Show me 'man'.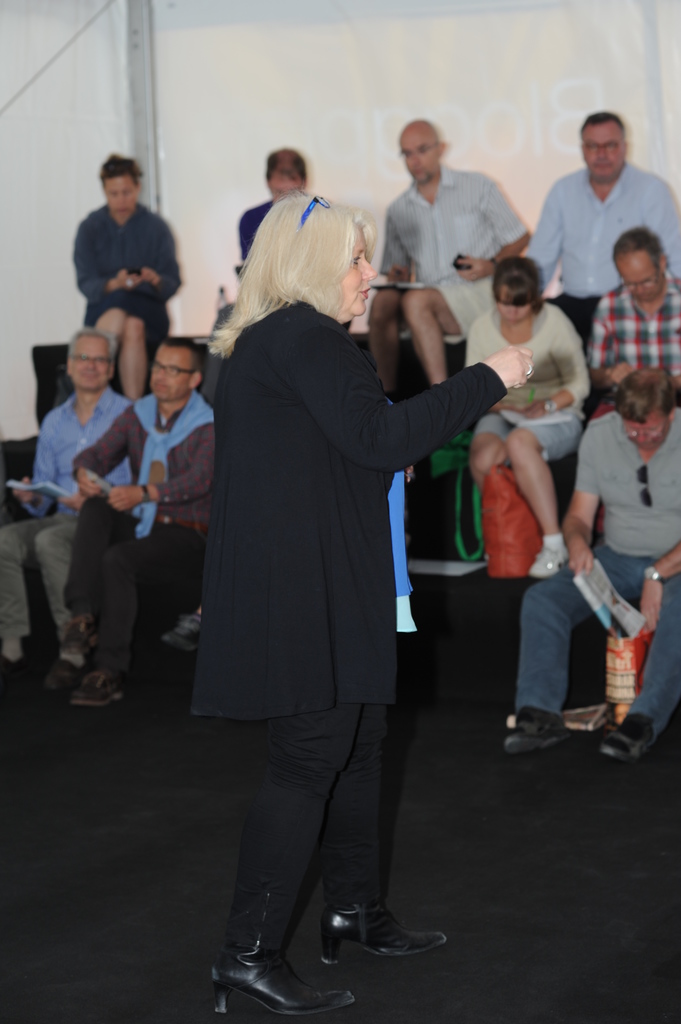
'man' is here: 583:225:680:545.
